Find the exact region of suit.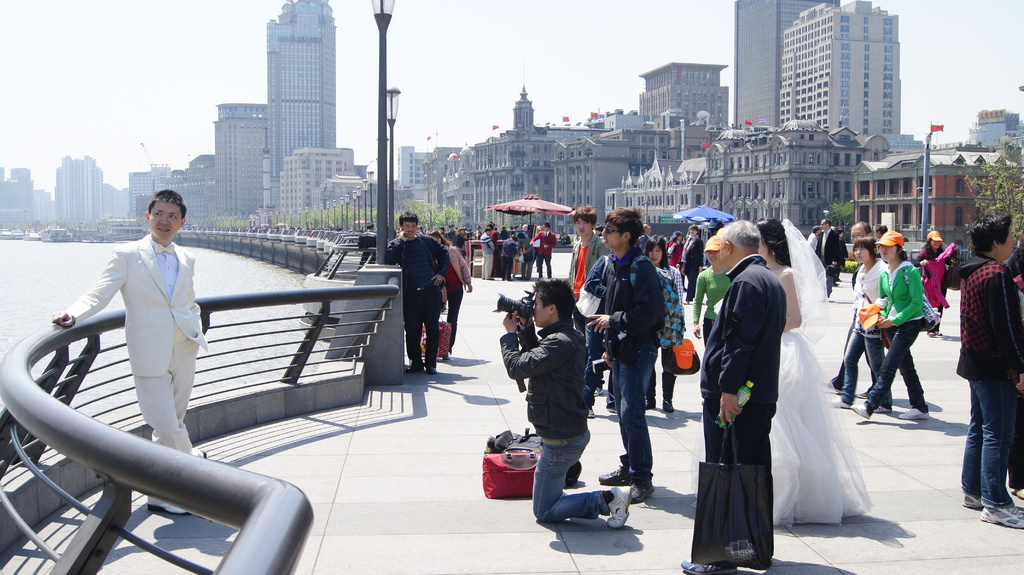
Exact region: Rect(813, 227, 840, 293).
